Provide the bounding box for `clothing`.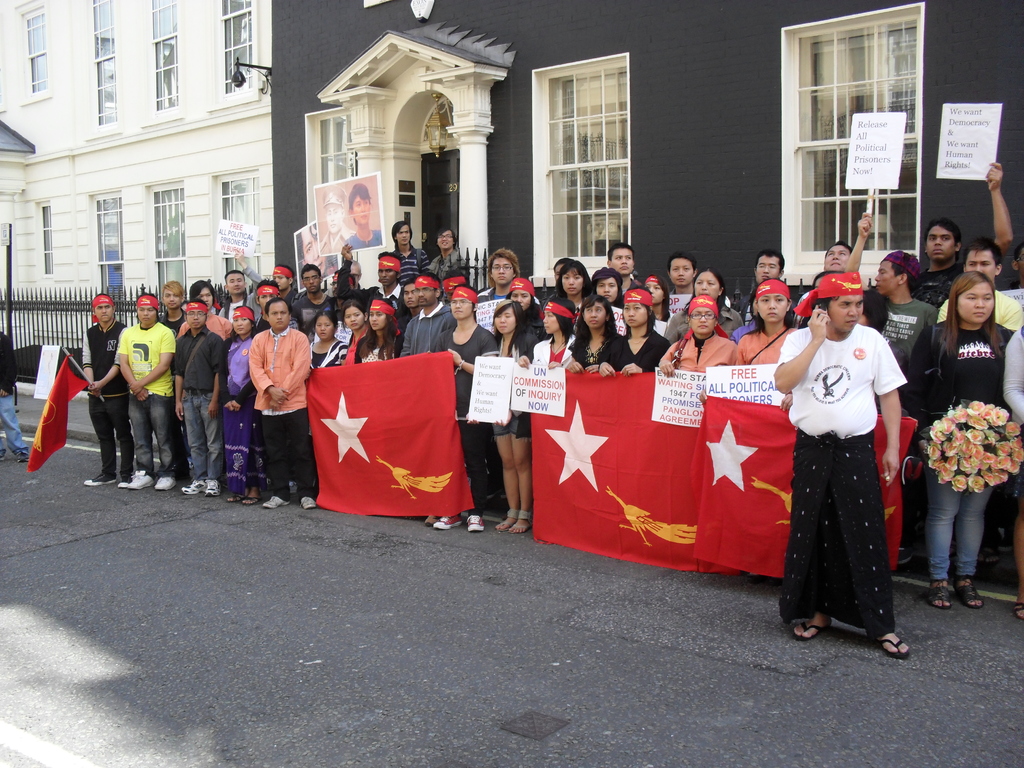
Rect(854, 297, 941, 406).
